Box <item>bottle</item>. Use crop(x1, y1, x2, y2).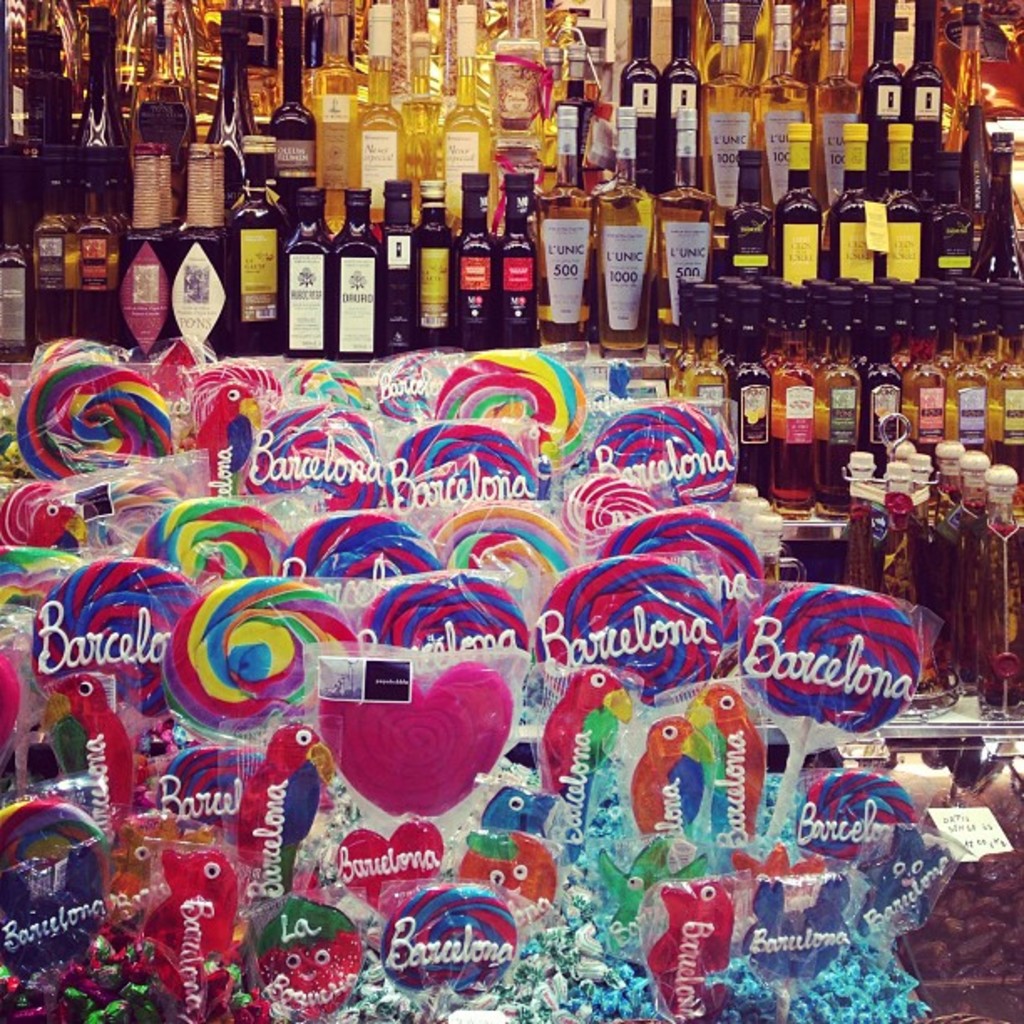
crop(27, 167, 77, 351).
